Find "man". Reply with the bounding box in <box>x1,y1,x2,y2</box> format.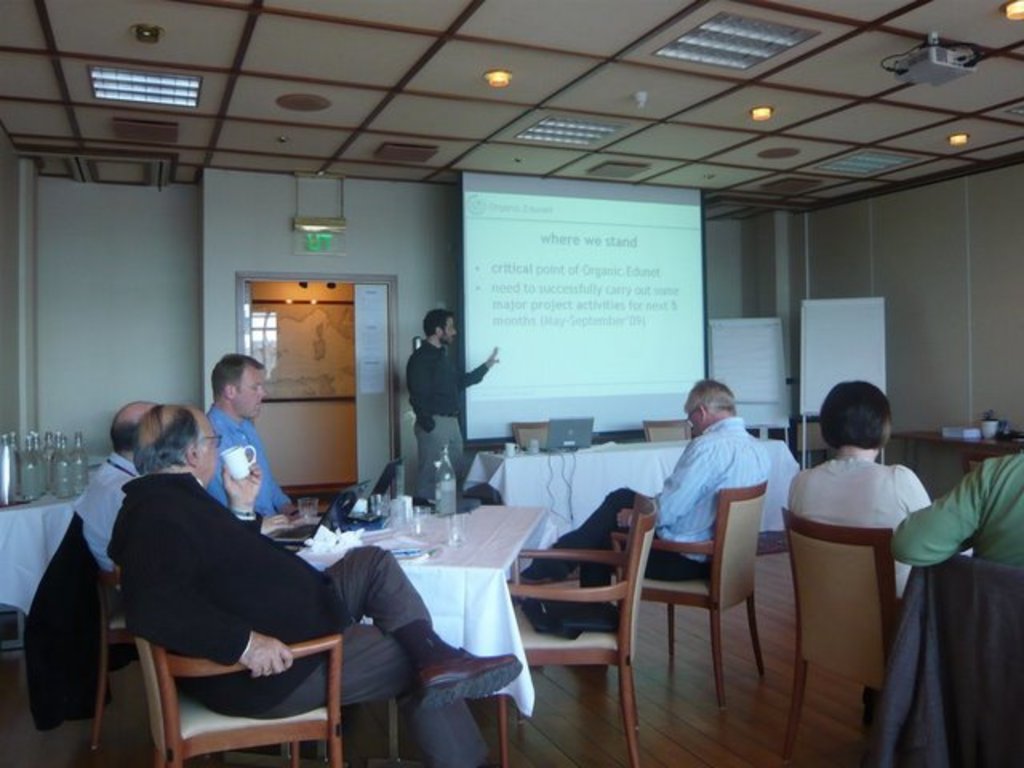
<box>109,397,523,766</box>.
